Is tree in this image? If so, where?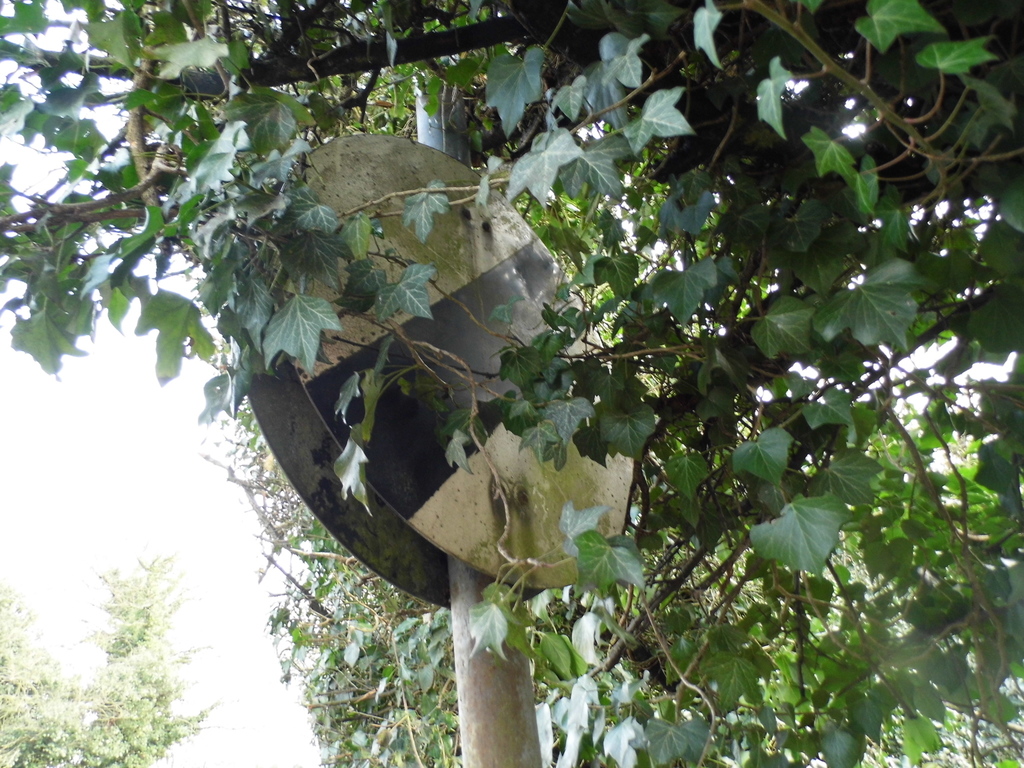
Yes, at [x1=0, y1=531, x2=220, y2=767].
